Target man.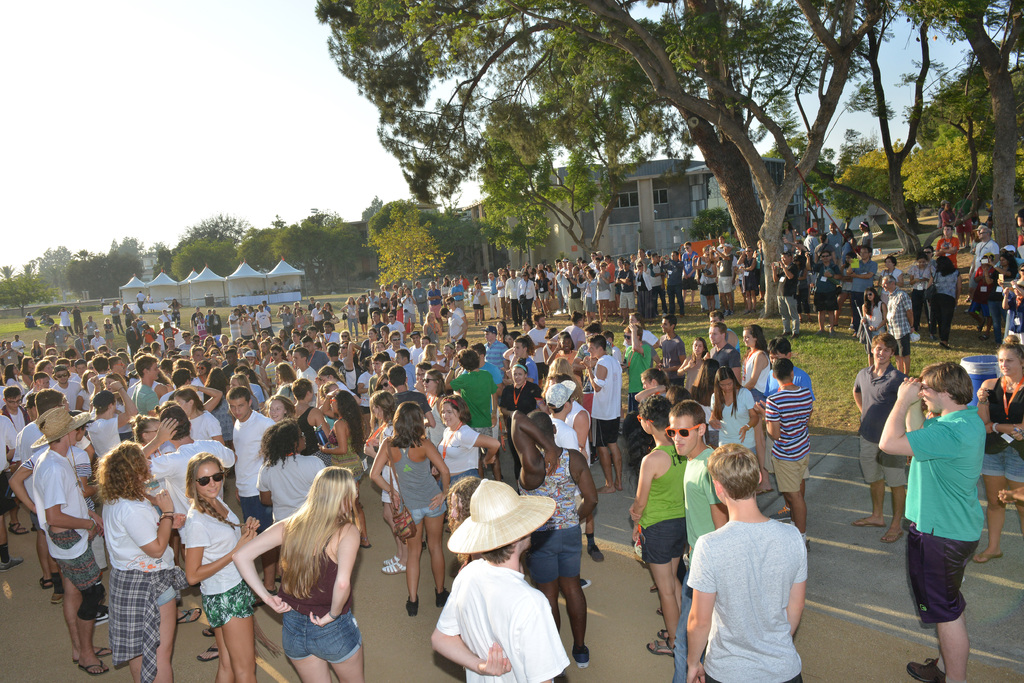
Target region: 762, 355, 815, 550.
